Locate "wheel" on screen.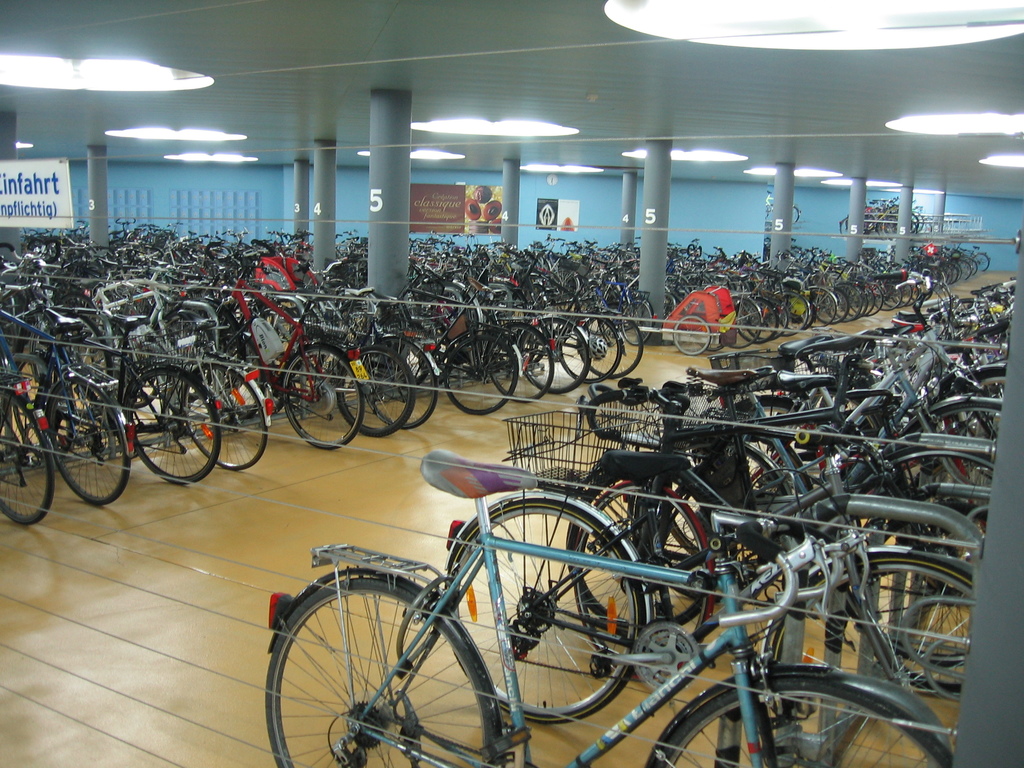
On screen at 560 481 717 630.
